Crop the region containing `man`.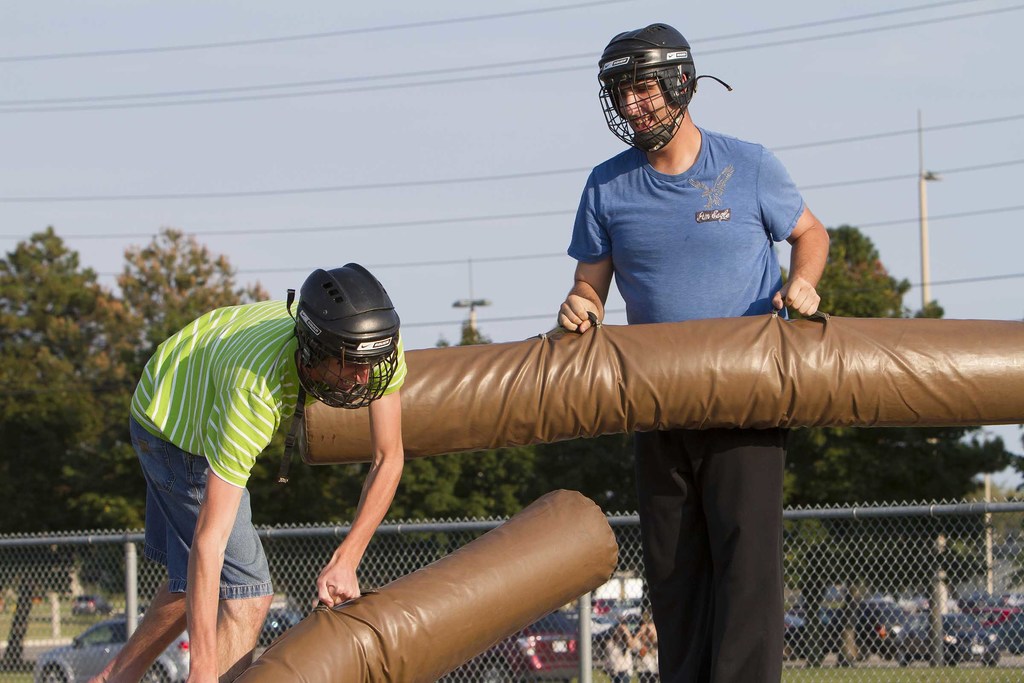
Crop region: [x1=559, y1=22, x2=830, y2=682].
